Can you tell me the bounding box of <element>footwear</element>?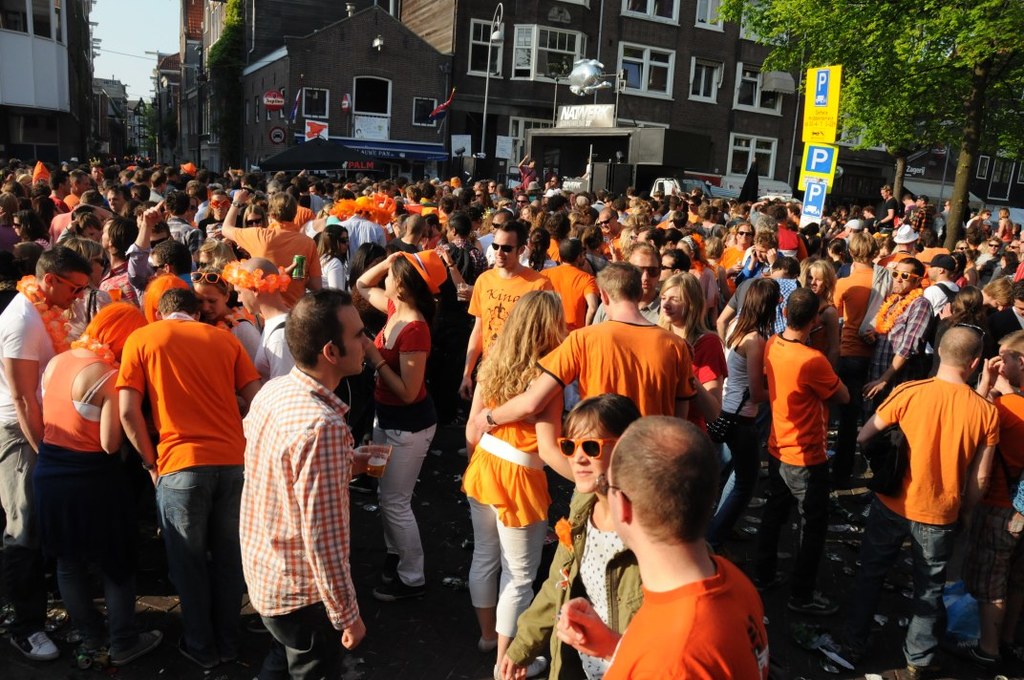
crop(181, 638, 223, 669).
